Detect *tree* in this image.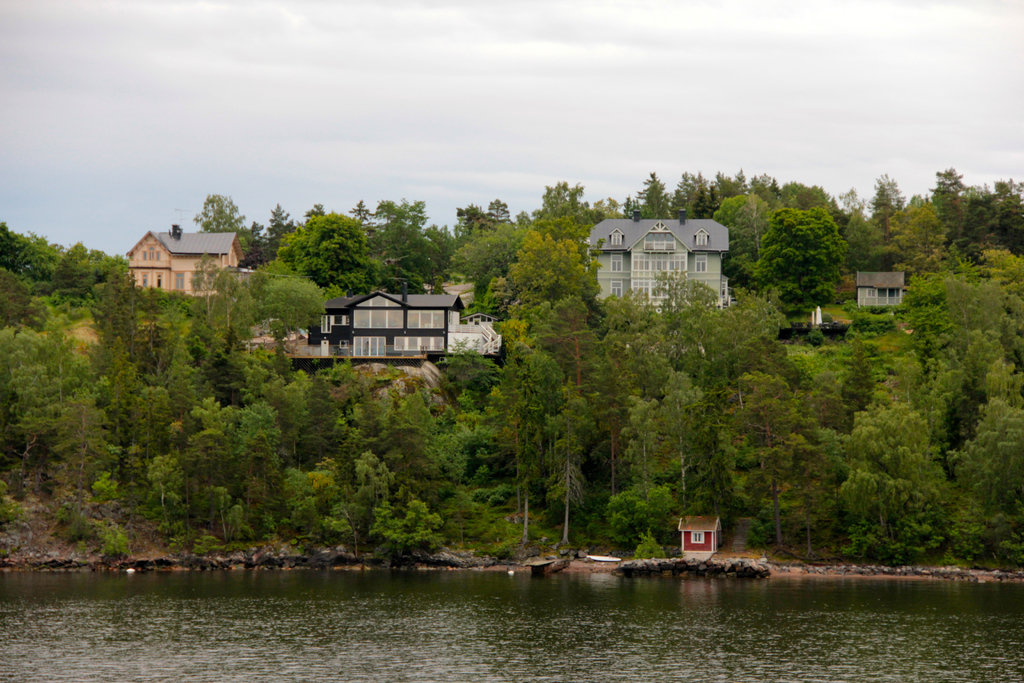
Detection: (x1=0, y1=215, x2=31, y2=280).
